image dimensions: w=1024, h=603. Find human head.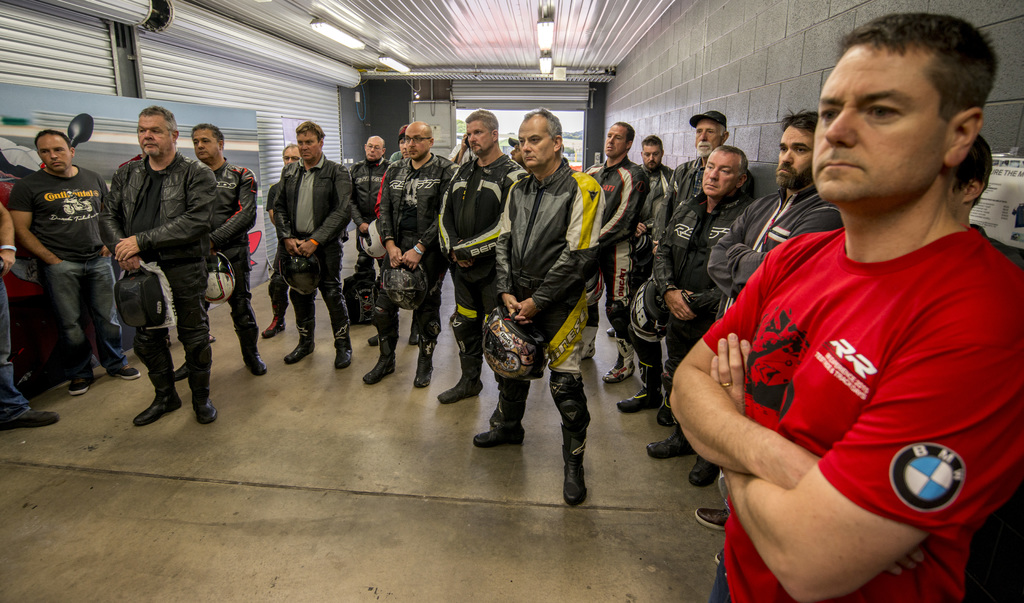
(364, 135, 387, 160).
